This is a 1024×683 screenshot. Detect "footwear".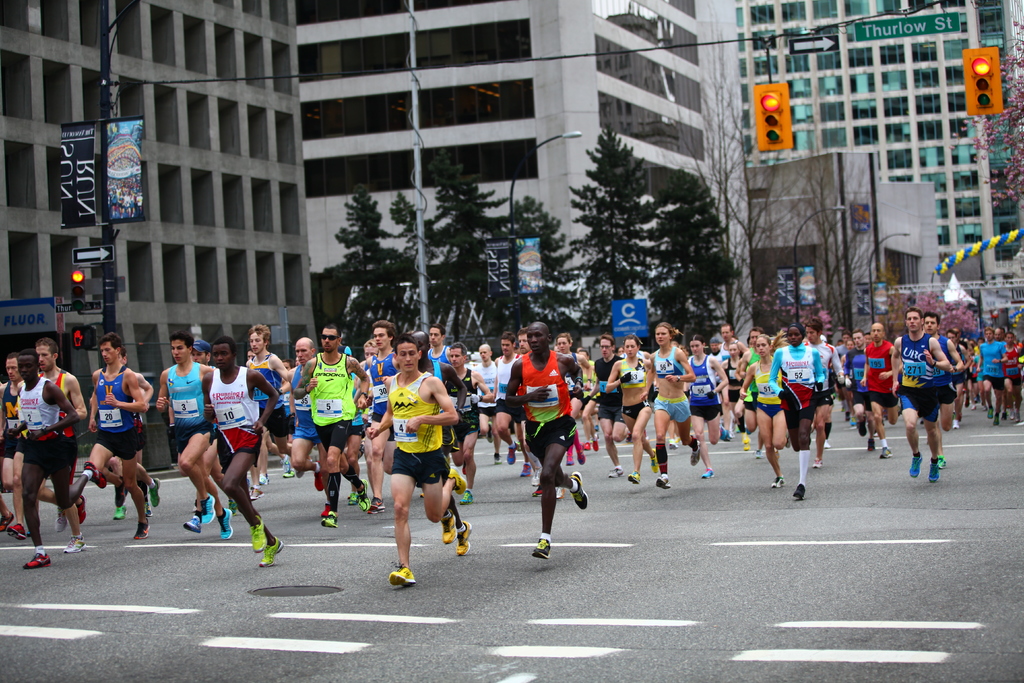
656:472:669:487.
